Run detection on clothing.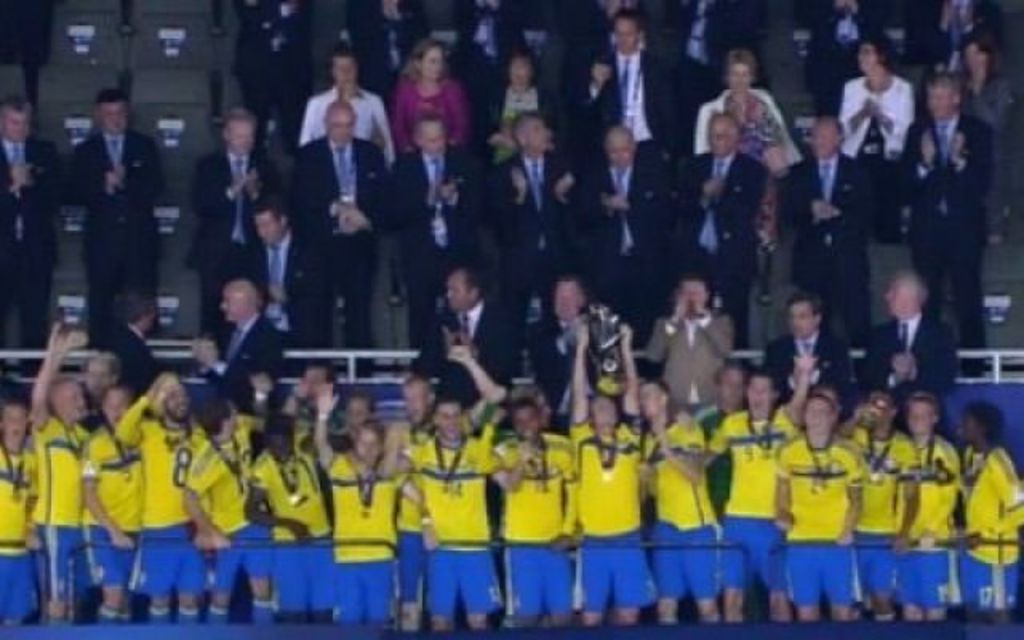
Result: box=[93, 333, 158, 394].
